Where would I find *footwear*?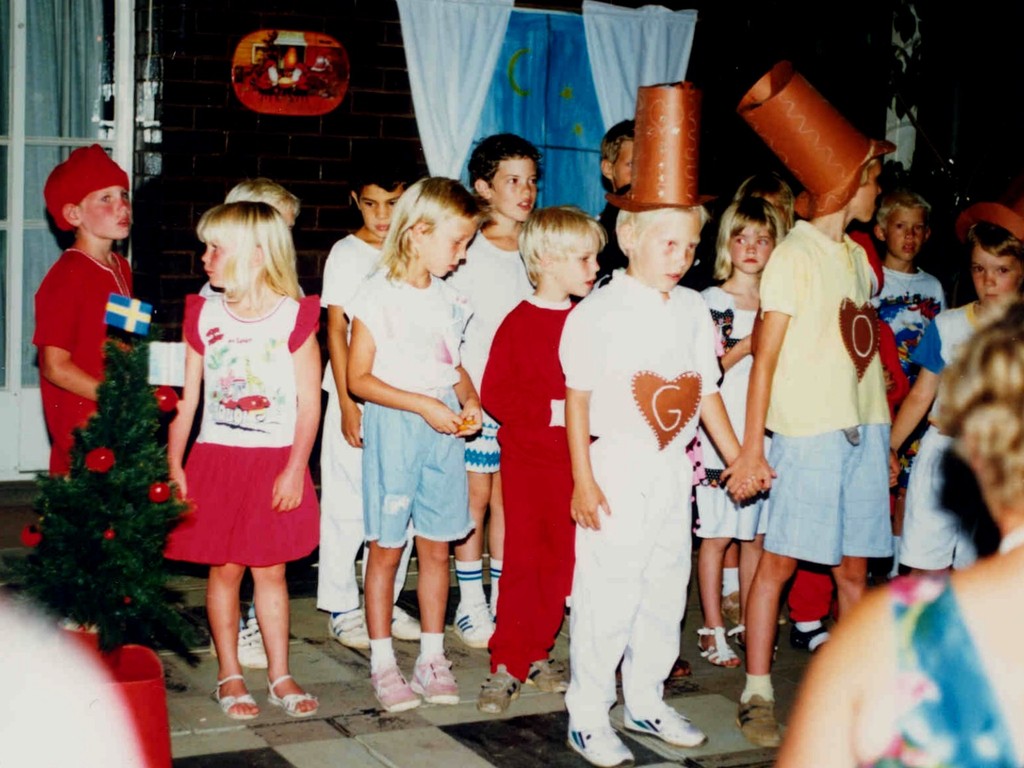
At (784, 626, 826, 658).
